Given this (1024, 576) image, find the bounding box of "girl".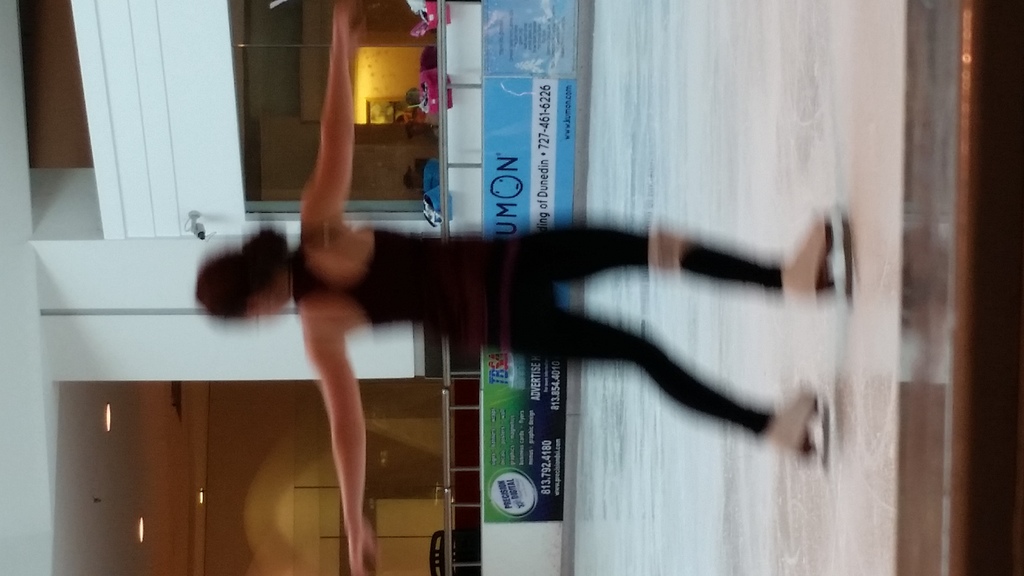
x1=195, y1=0, x2=834, y2=575.
